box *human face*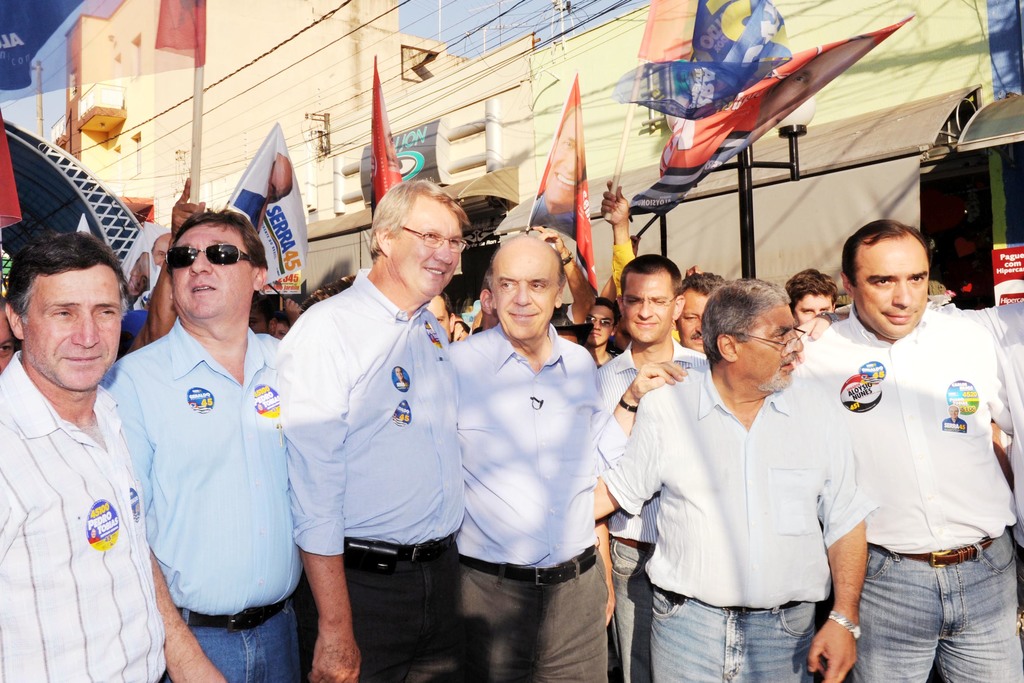
x1=29 y1=276 x2=124 y2=386
